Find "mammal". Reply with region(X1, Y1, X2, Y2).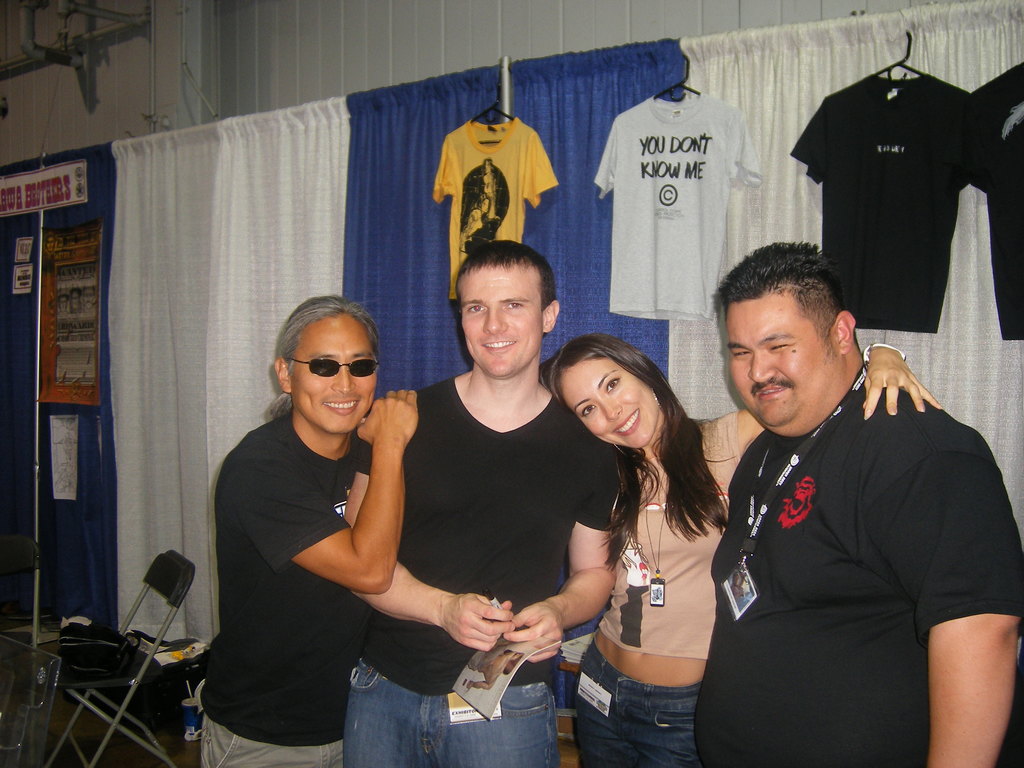
region(342, 238, 615, 767).
